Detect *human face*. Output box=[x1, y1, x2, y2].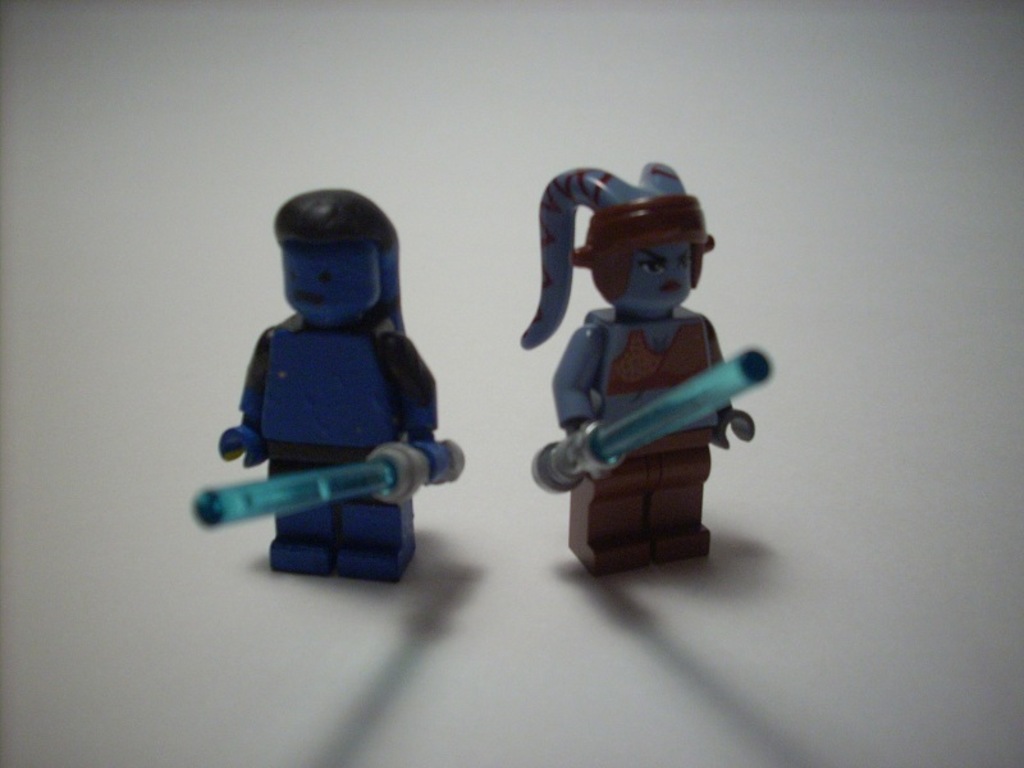
box=[623, 244, 699, 307].
